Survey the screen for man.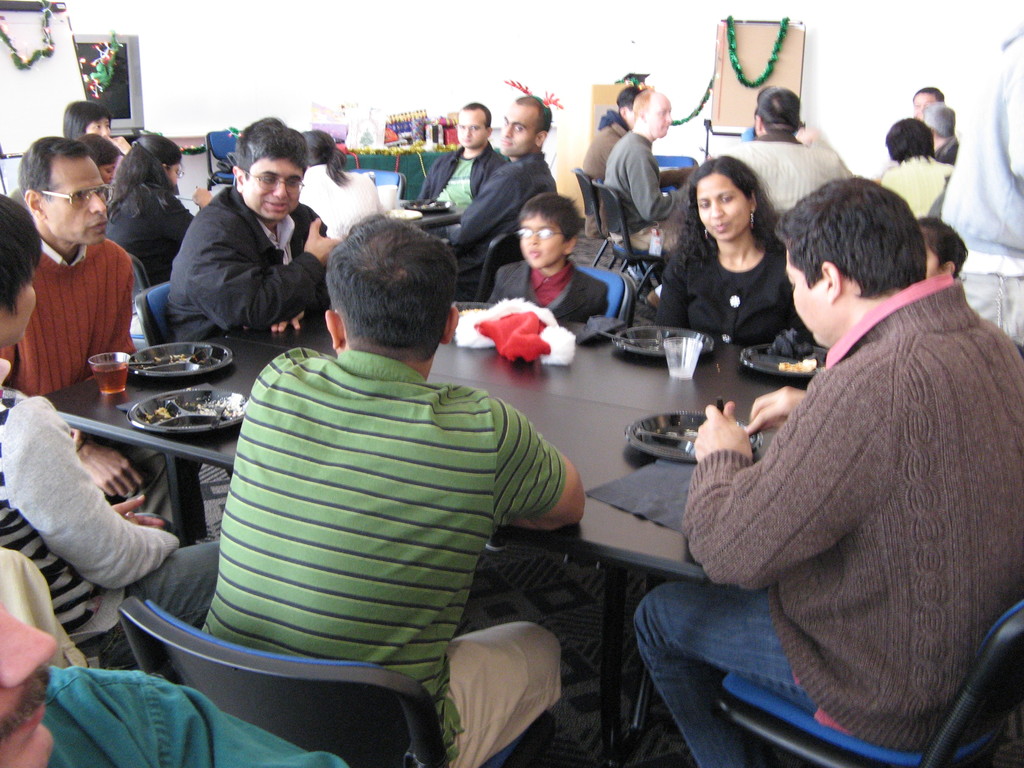
Survey found: 0/599/350/767.
